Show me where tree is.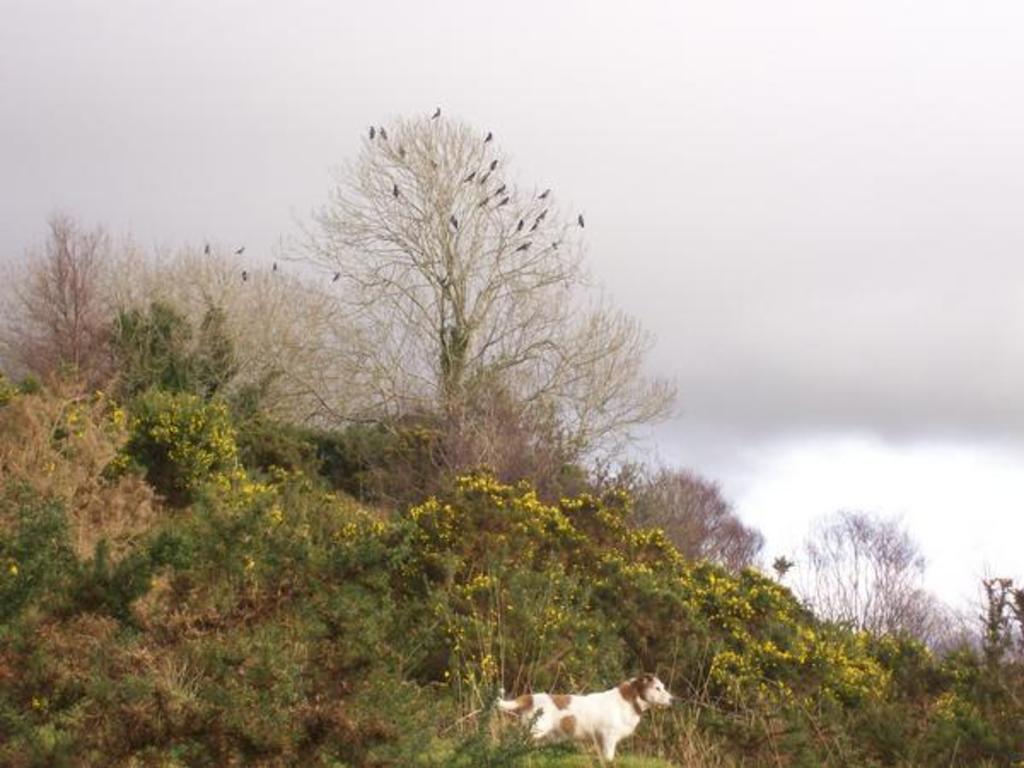
tree is at box=[150, 244, 370, 440].
